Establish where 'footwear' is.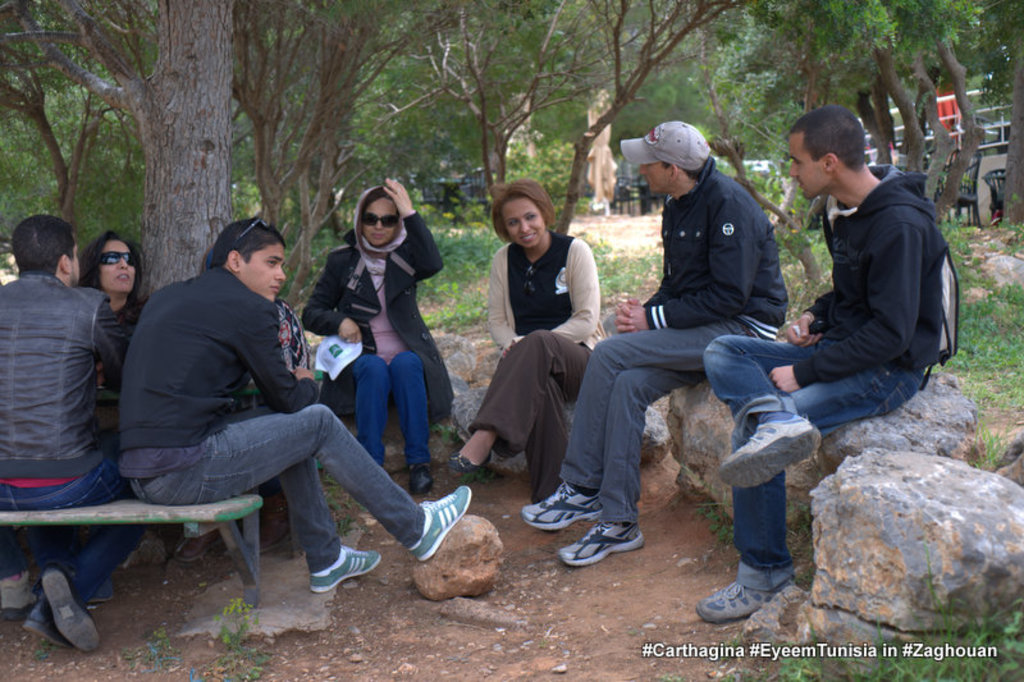
Established at 442, 450, 493, 479.
